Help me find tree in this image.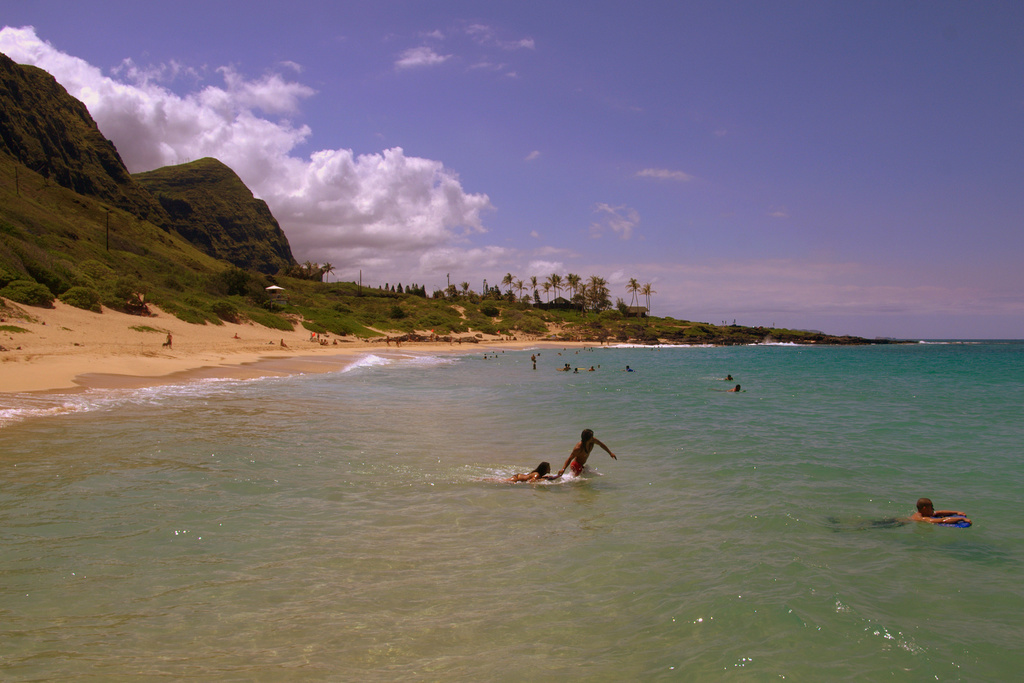
Found it: bbox=[317, 260, 340, 285].
